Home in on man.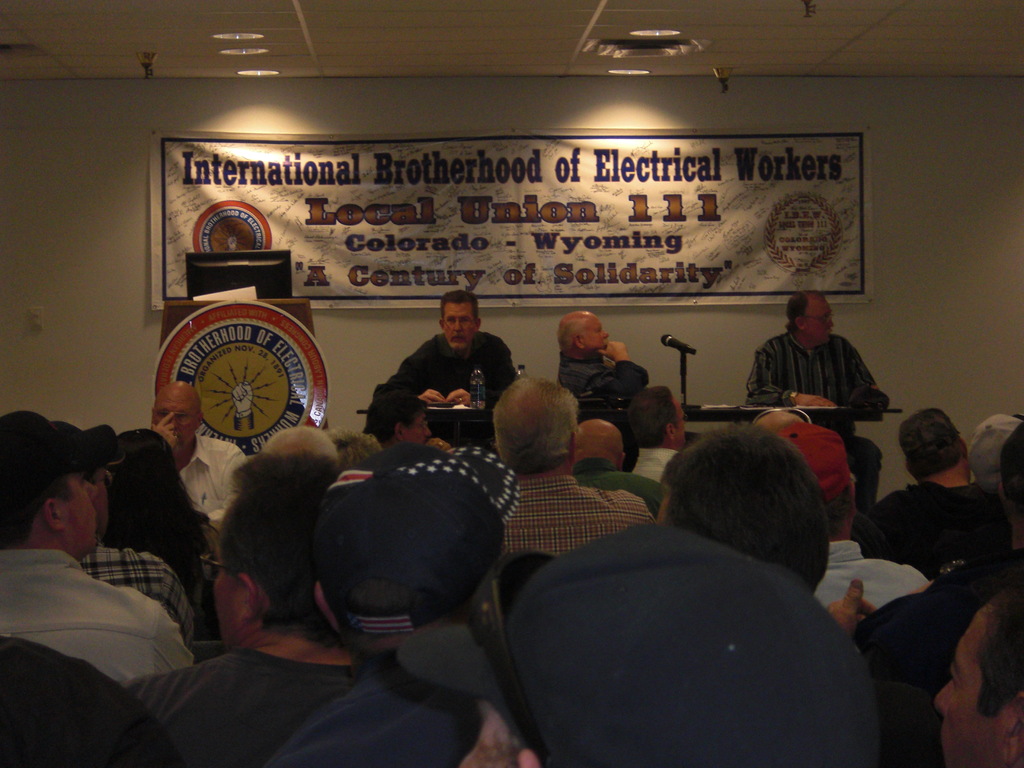
Homed in at bbox(557, 307, 644, 410).
